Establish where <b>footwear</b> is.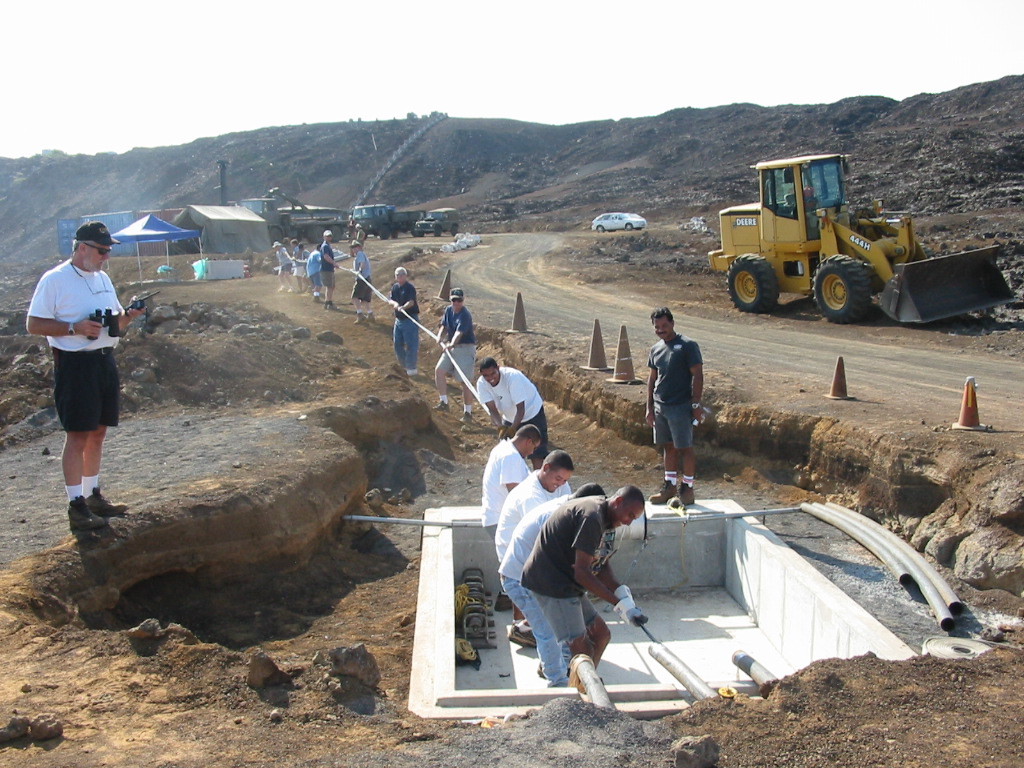
Established at (672,480,696,514).
